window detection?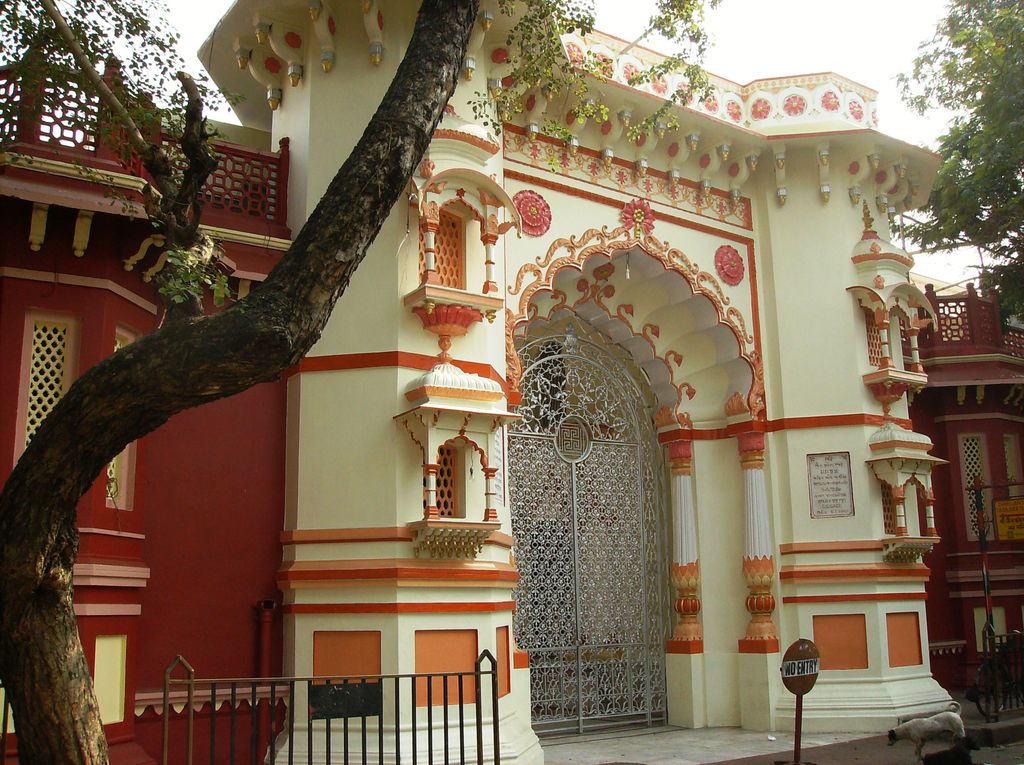
BBox(998, 430, 1023, 490)
